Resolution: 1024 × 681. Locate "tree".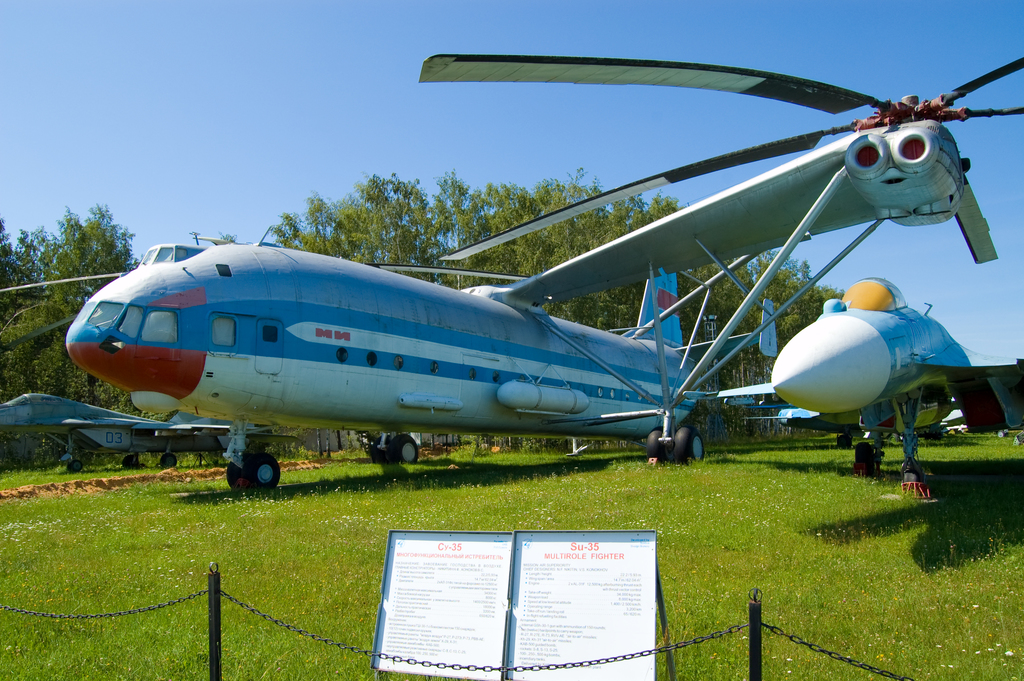
<box>0,201,145,455</box>.
